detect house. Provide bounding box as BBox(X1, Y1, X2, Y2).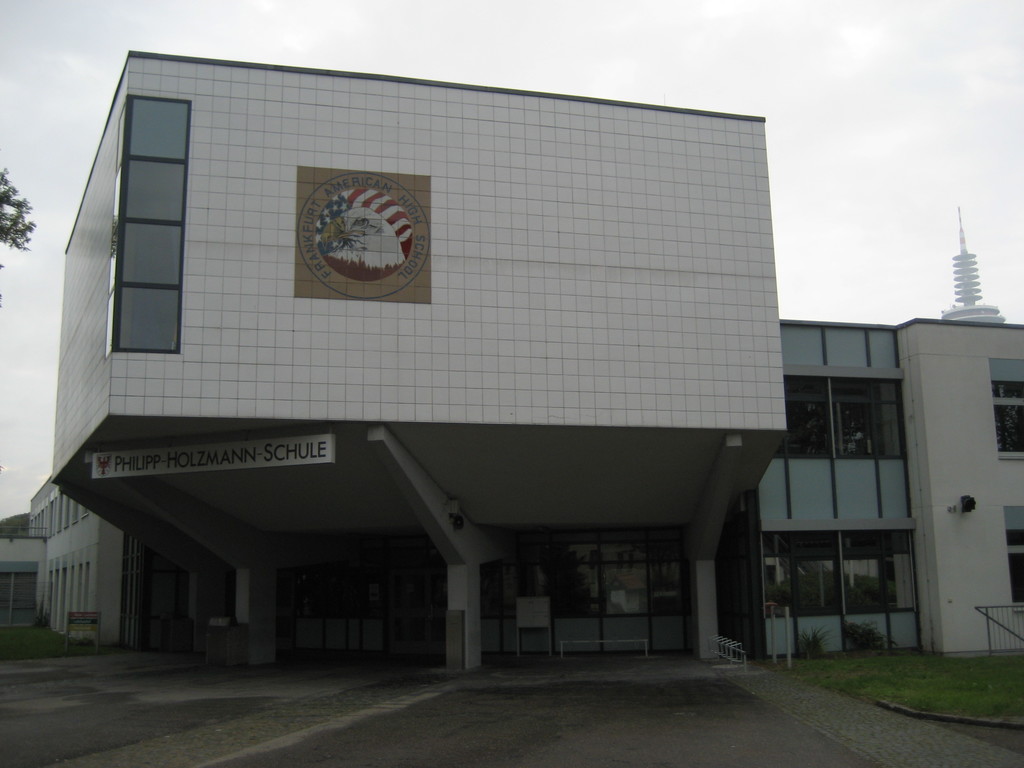
BBox(917, 324, 1023, 641).
